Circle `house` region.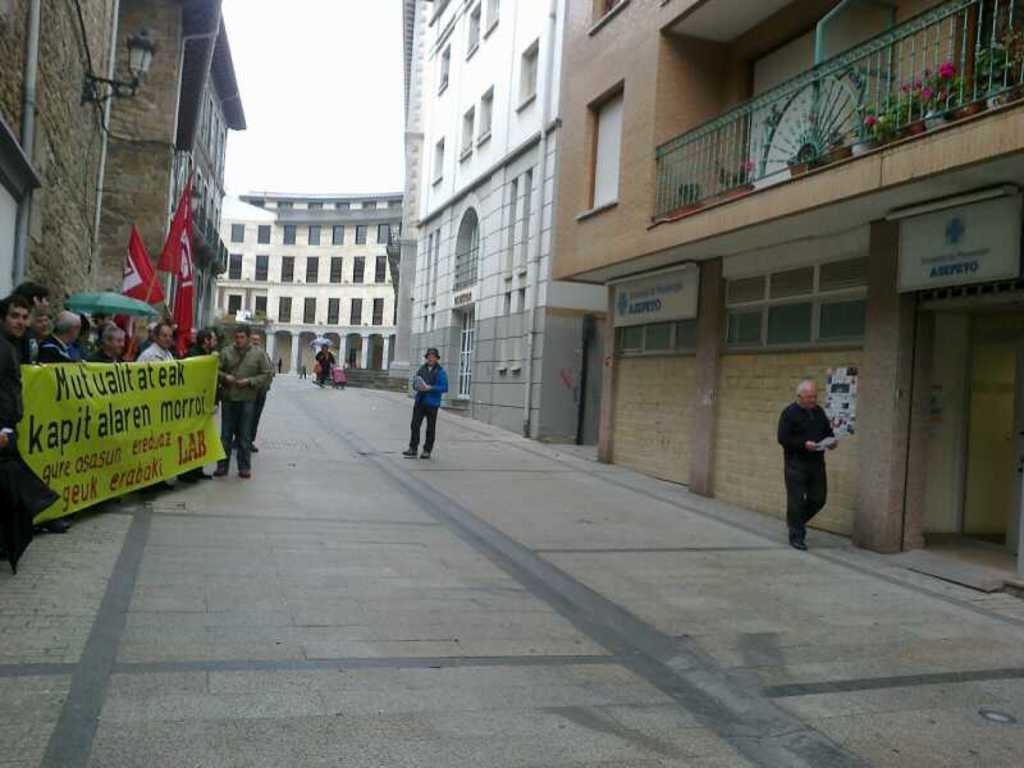
Region: region(529, 0, 1023, 609).
